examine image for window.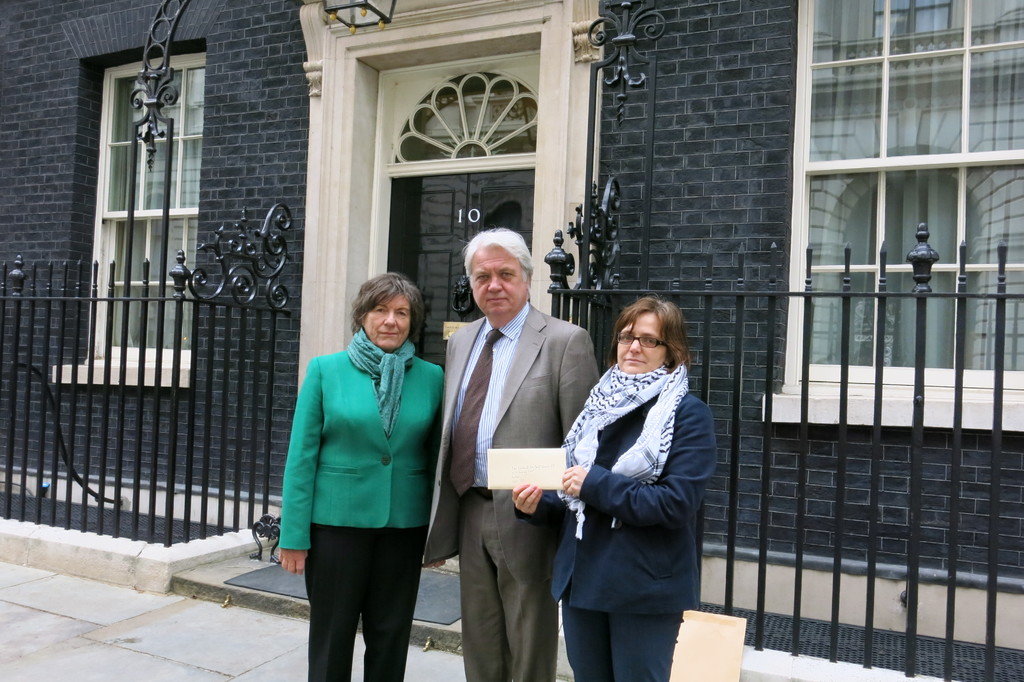
Examination result: <region>781, 0, 1023, 404</region>.
